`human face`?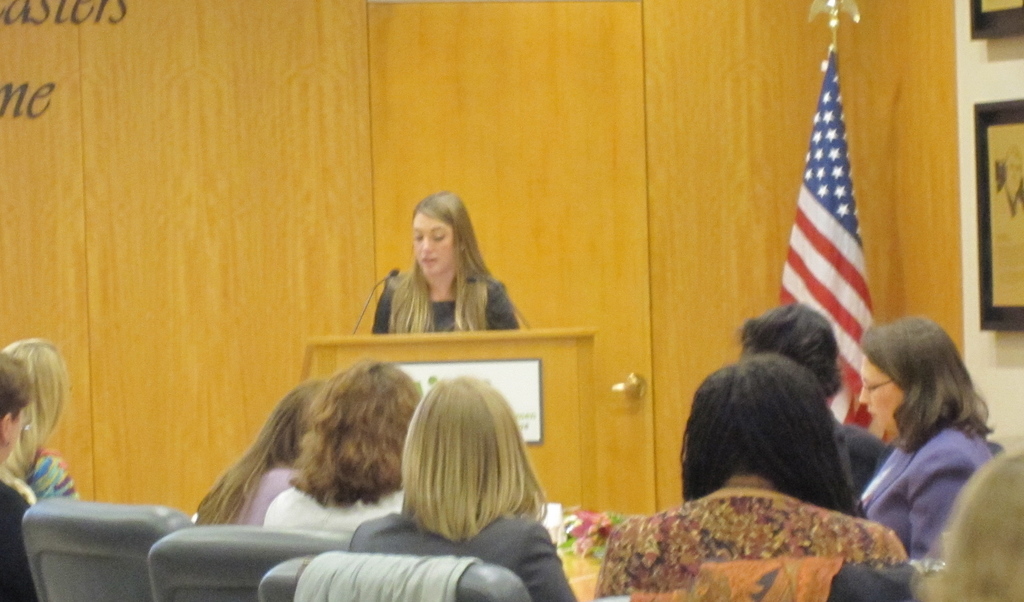
pyautogui.locateOnScreen(858, 354, 902, 425)
